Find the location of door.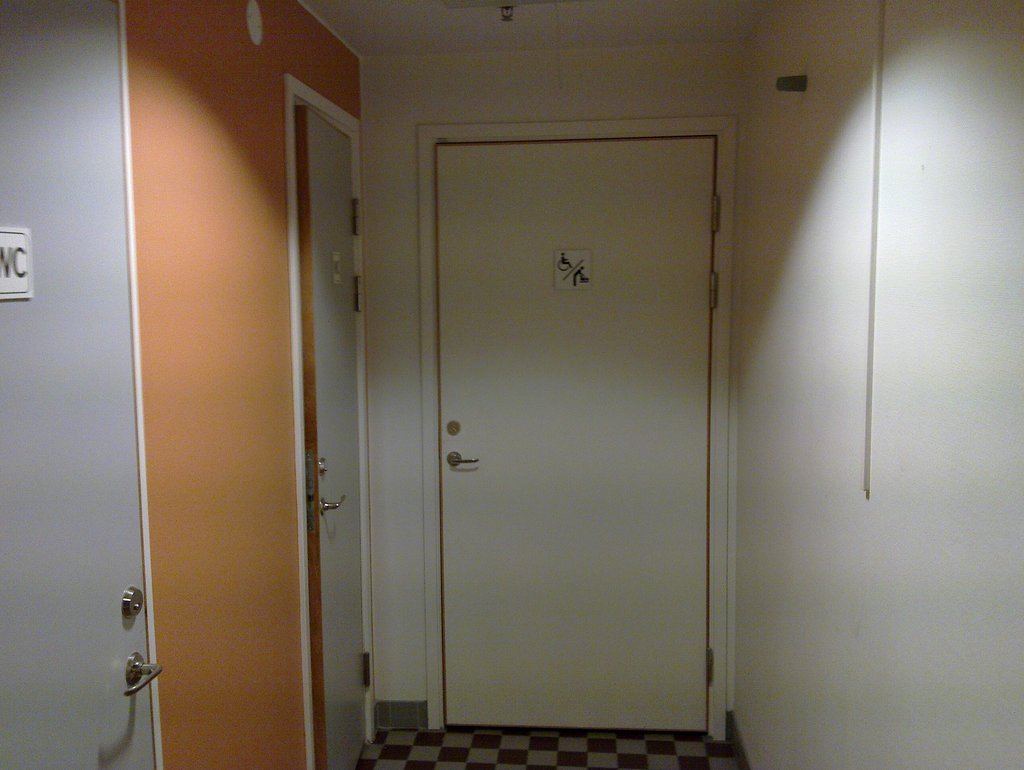
Location: box(299, 99, 370, 769).
